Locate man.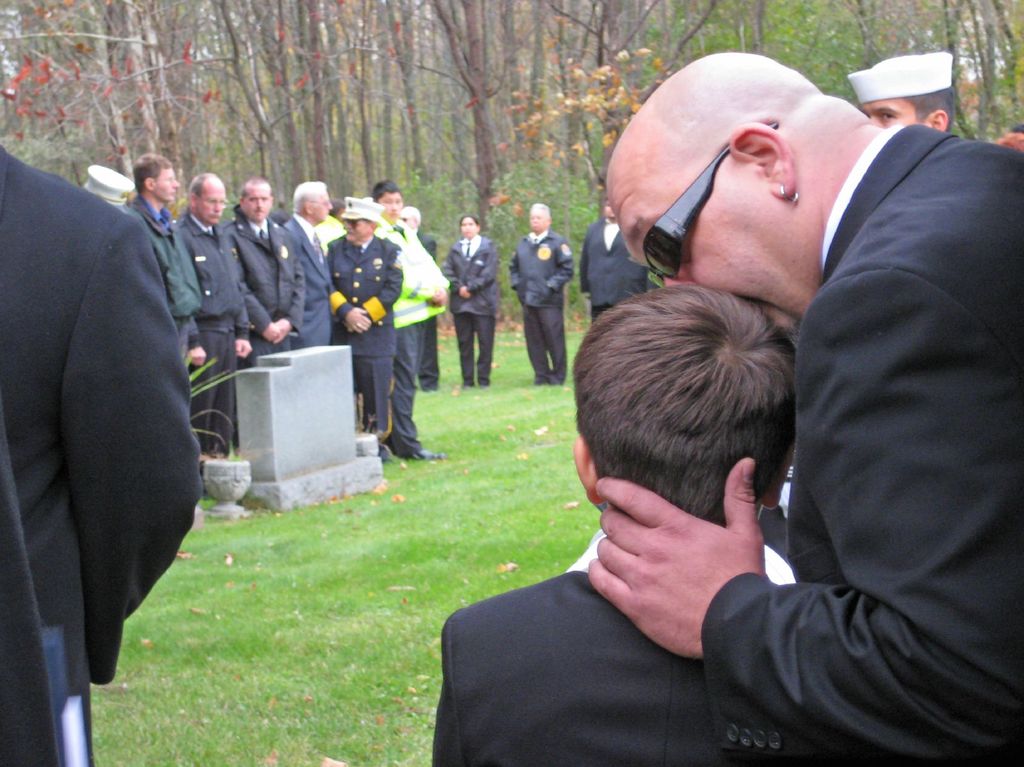
Bounding box: box(845, 46, 970, 132).
